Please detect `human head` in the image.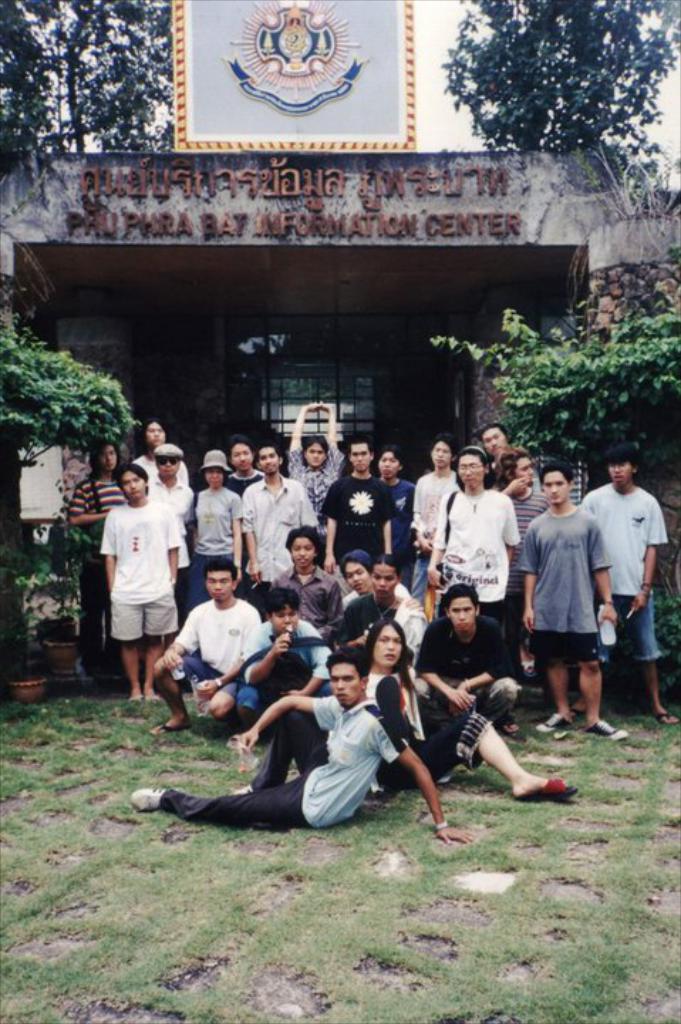
225,437,254,471.
